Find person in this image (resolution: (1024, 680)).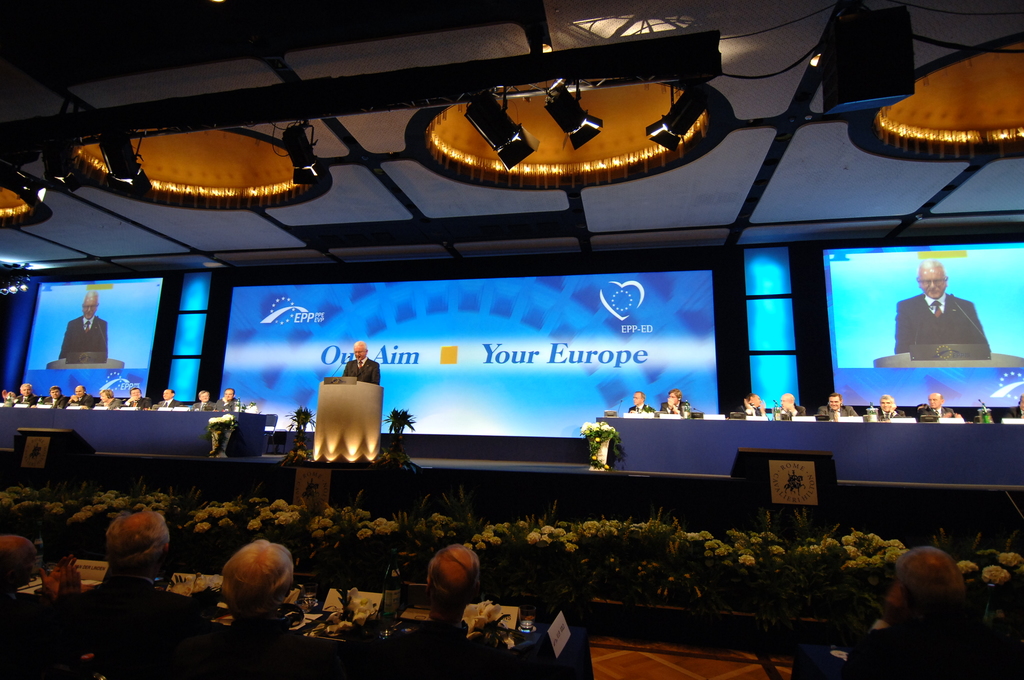
[left=3, top=533, right=60, bottom=675].
